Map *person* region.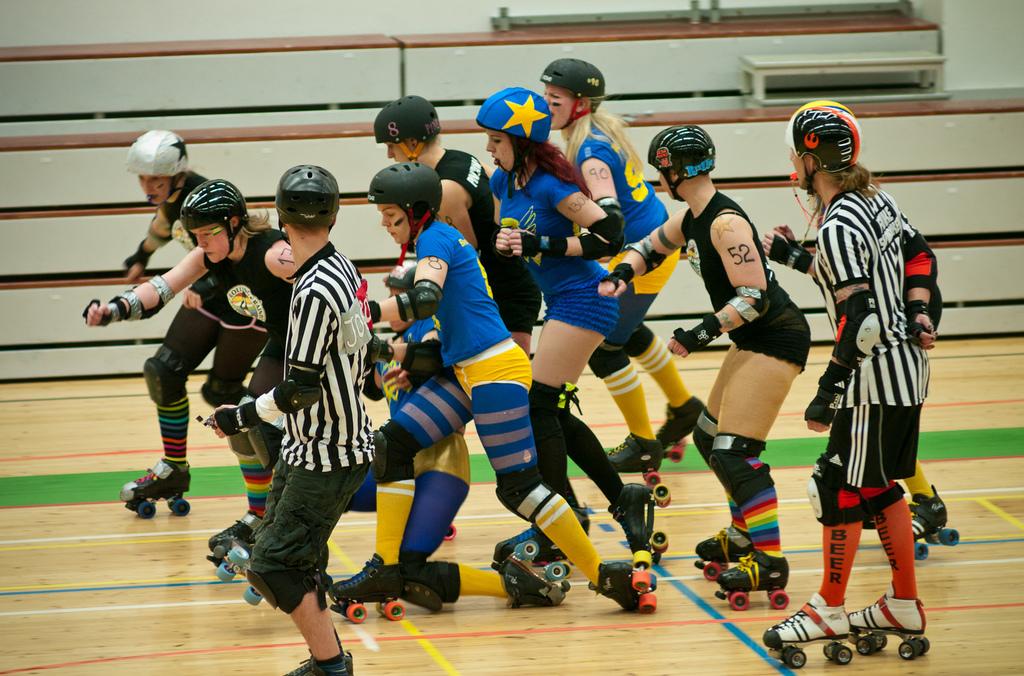
Mapped to box=[327, 196, 658, 613].
